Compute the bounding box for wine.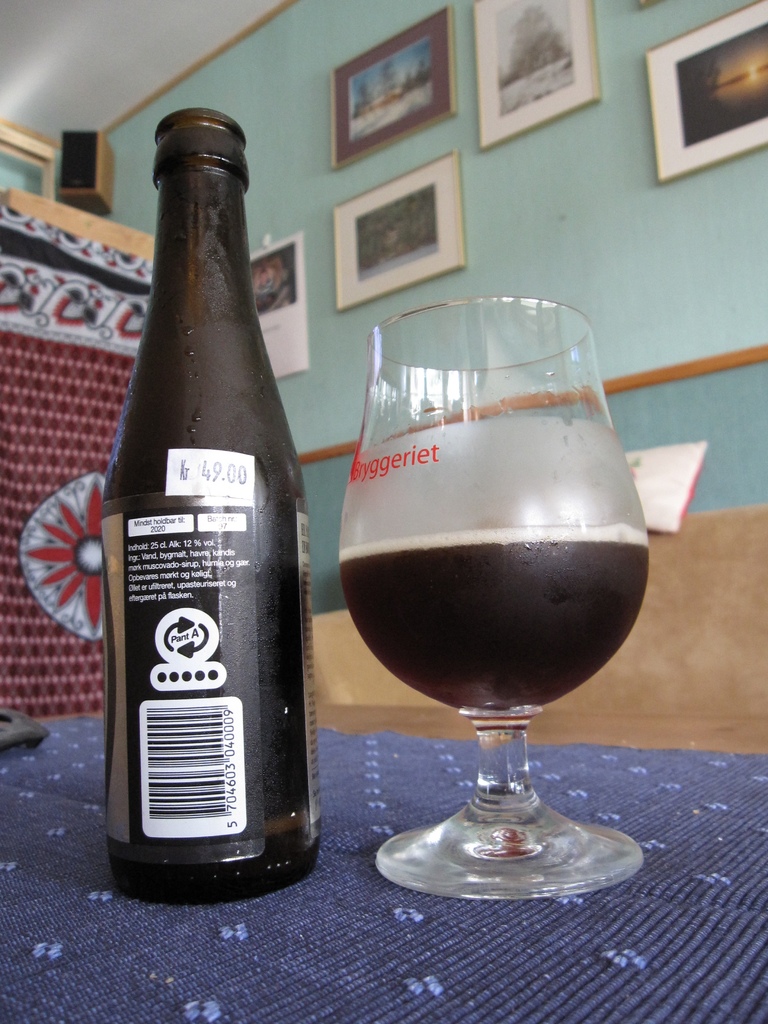
bbox=[338, 520, 648, 707].
